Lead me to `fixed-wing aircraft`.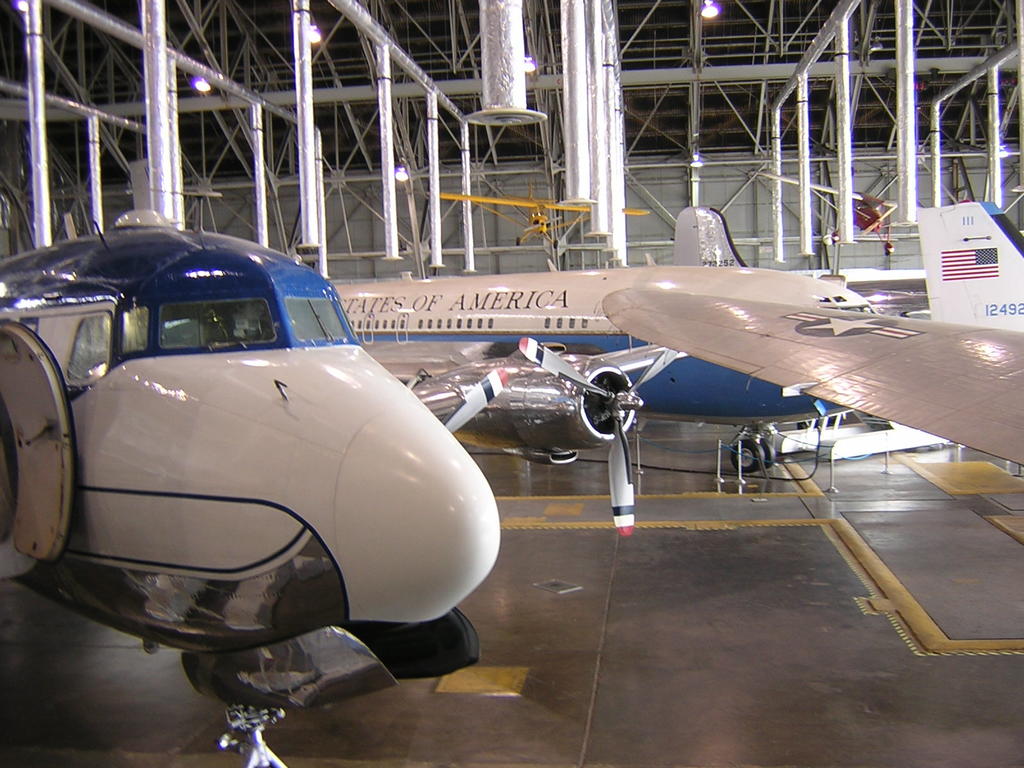
Lead to box(753, 173, 902, 257).
